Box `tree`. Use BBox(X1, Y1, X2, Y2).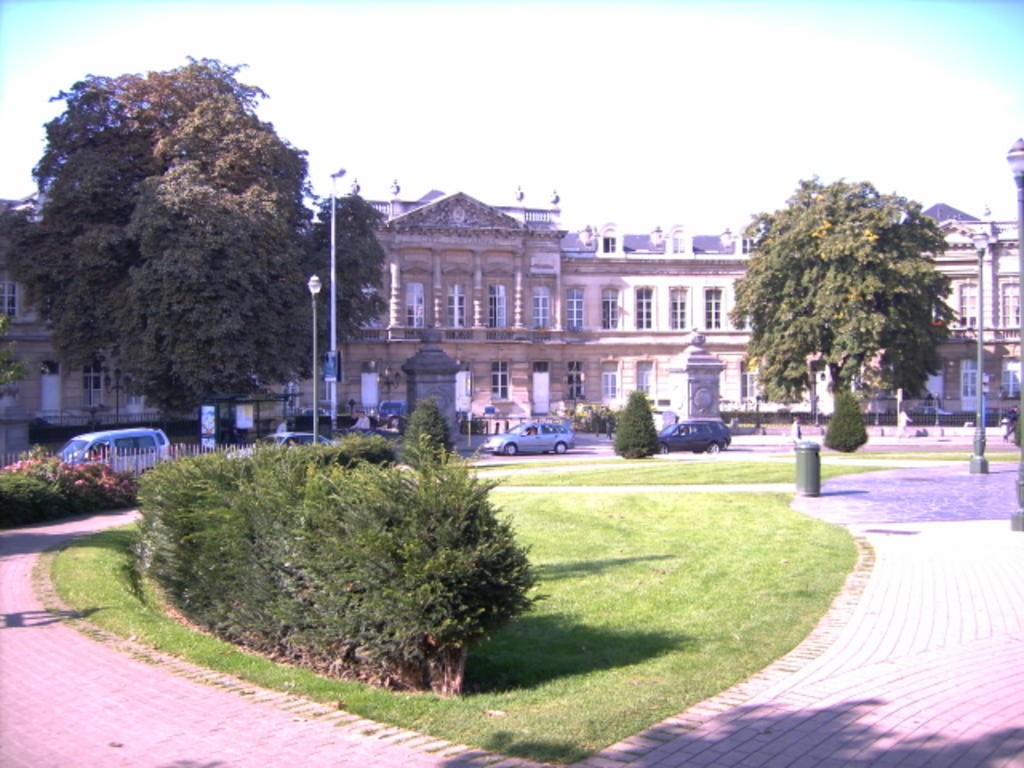
BBox(133, 437, 542, 691).
